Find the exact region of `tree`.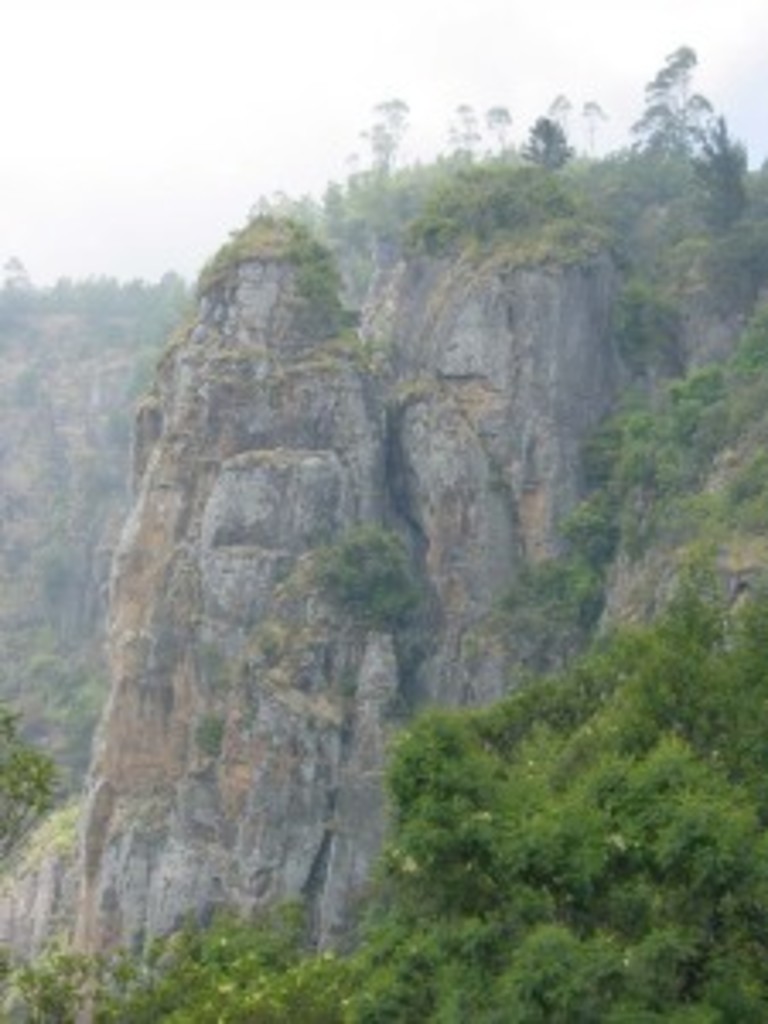
Exact region: 300/522/423/659.
